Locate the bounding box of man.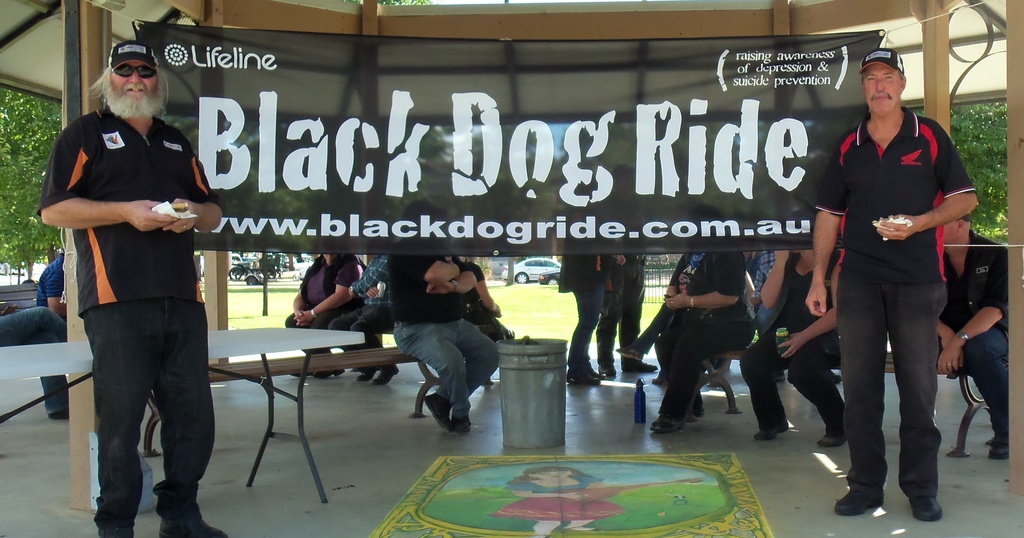
Bounding box: 339,245,433,387.
